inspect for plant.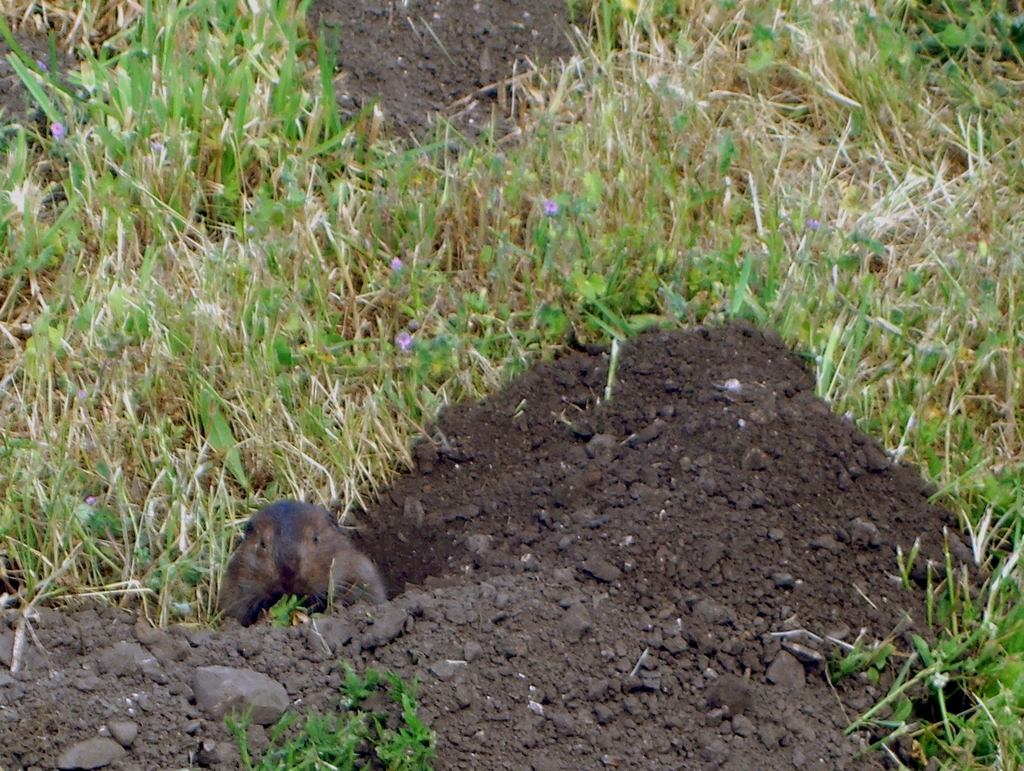
Inspection: box=[225, 662, 435, 770].
